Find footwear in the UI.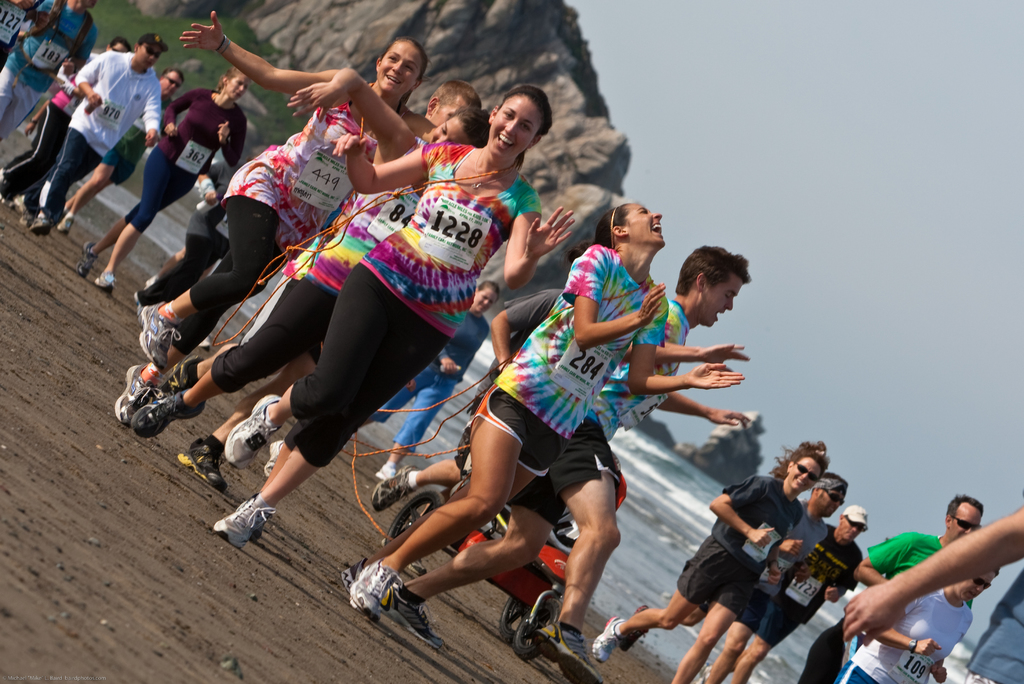
UI element at locate(688, 665, 707, 683).
